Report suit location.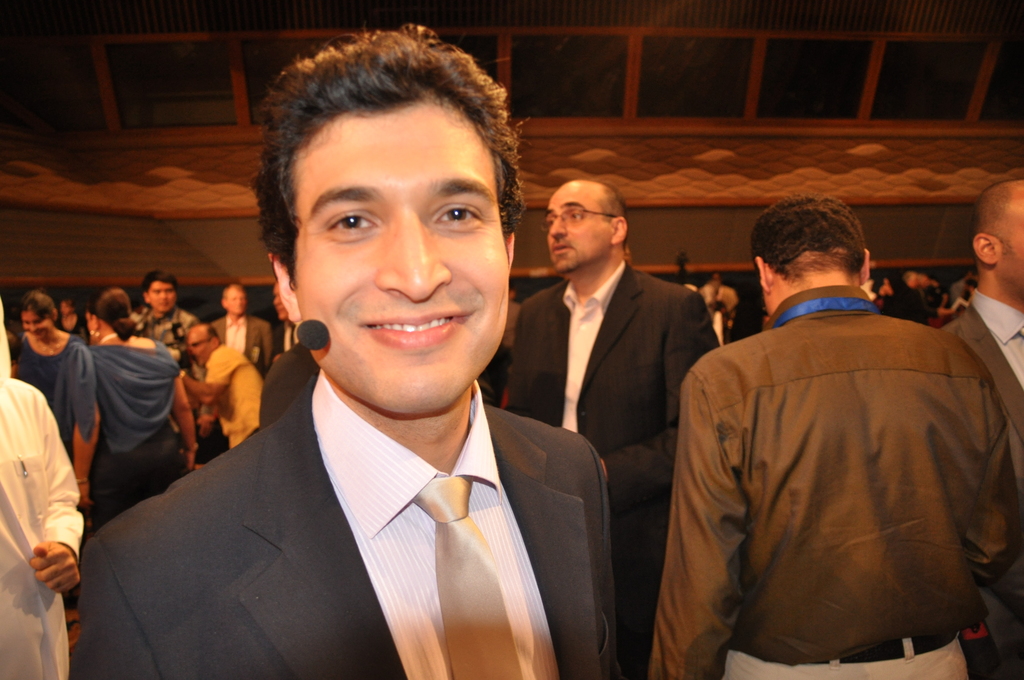
Report: l=500, t=261, r=729, b=679.
